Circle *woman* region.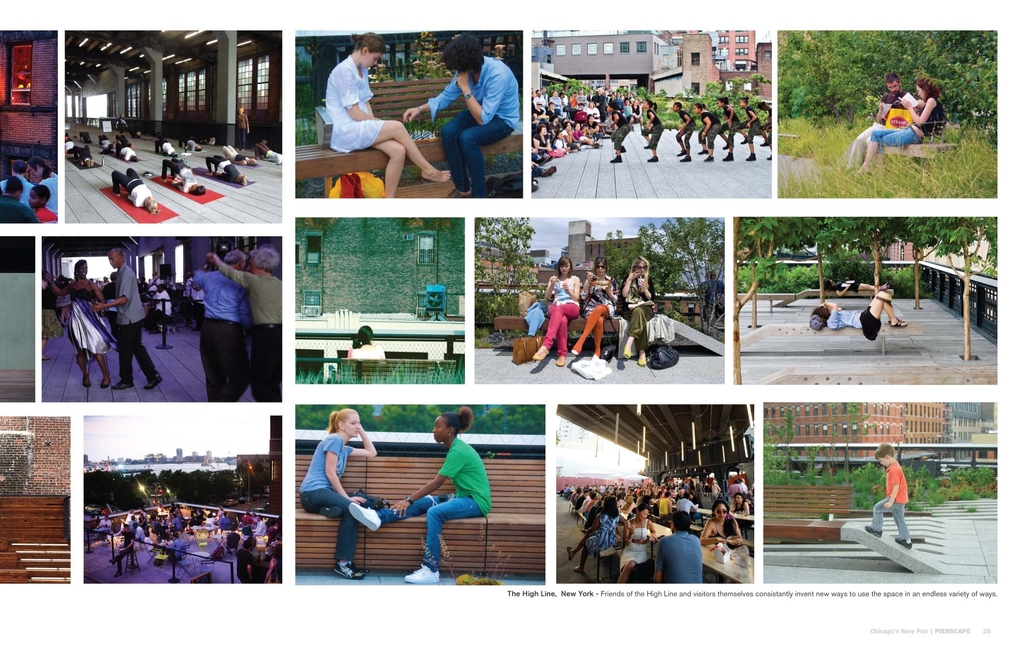
Region: [left=577, top=256, right=607, bottom=372].
